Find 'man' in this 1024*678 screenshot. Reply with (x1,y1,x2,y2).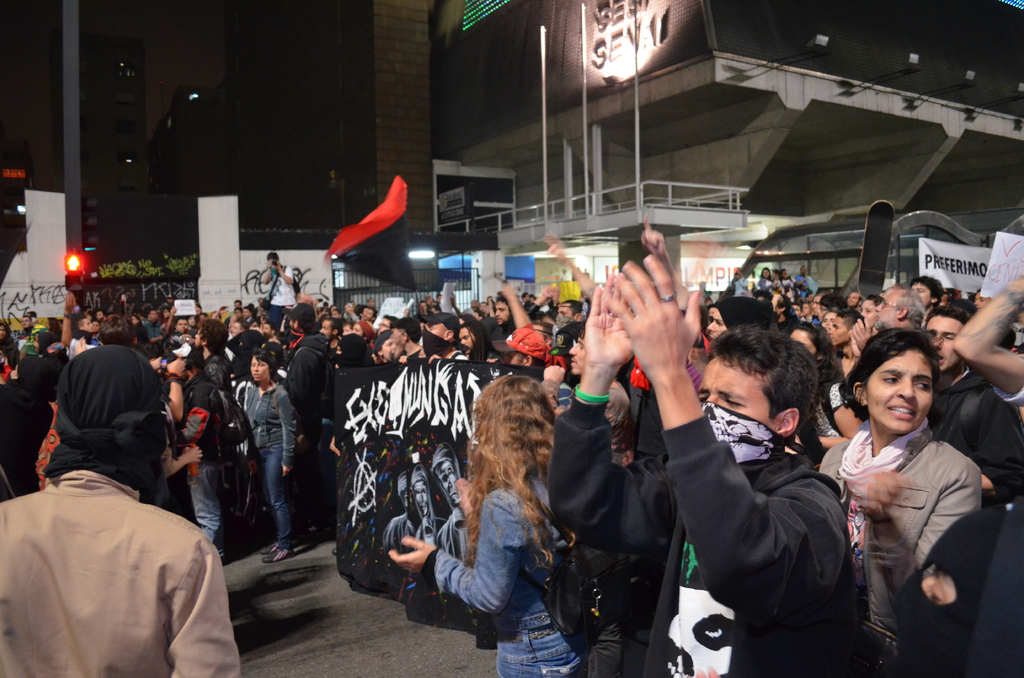
(920,302,1023,509).
